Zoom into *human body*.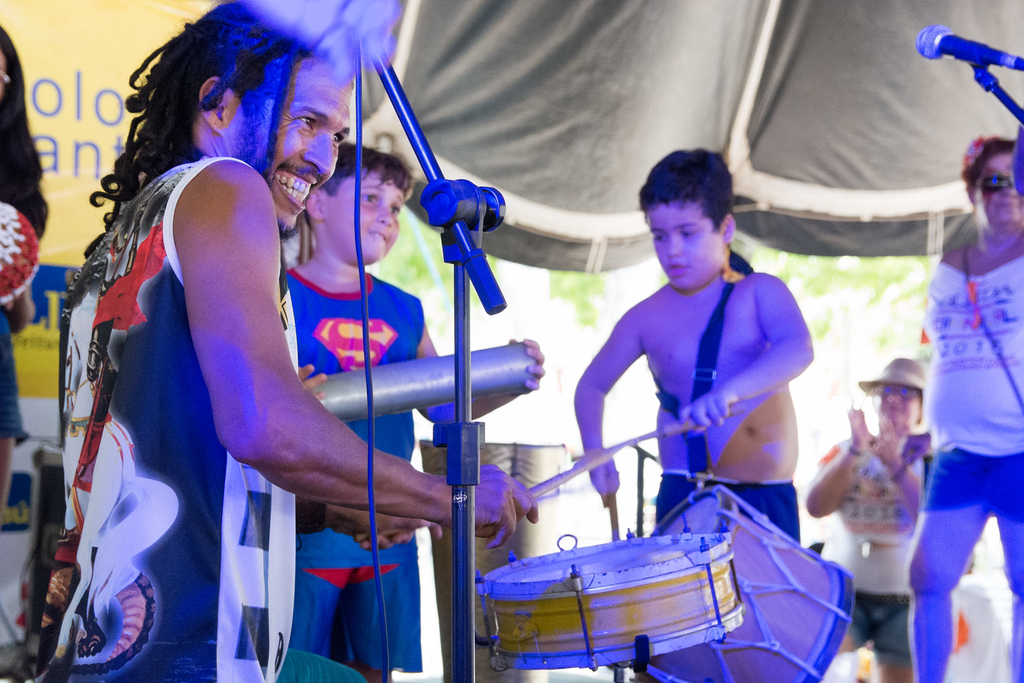
Zoom target: region(284, 145, 545, 682).
